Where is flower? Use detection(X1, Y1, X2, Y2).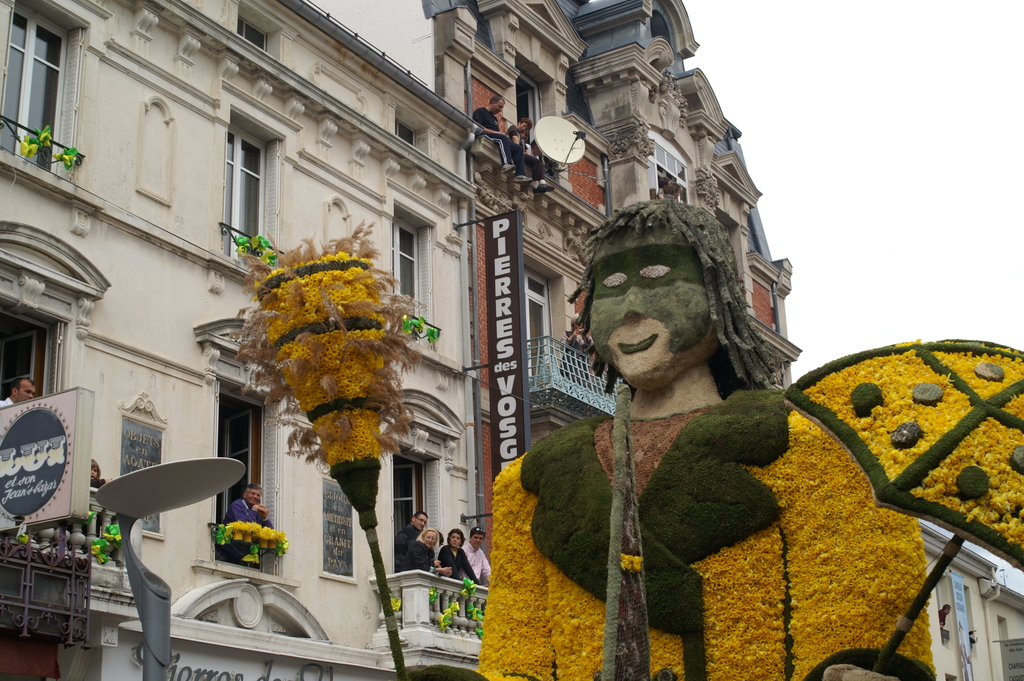
detection(401, 316, 422, 334).
